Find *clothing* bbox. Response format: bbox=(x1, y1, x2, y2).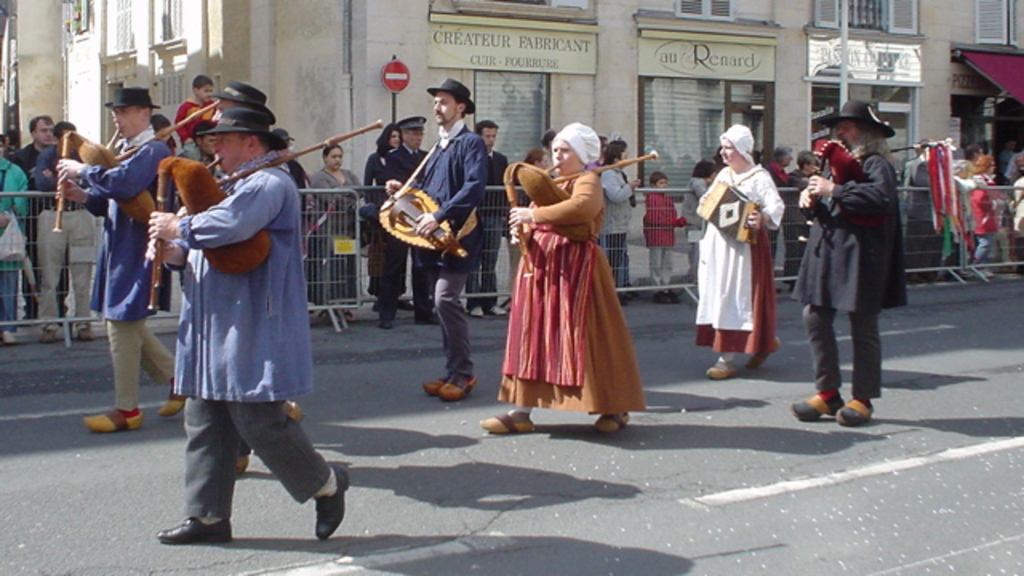
bbox=(430, 126, 488, 259).
